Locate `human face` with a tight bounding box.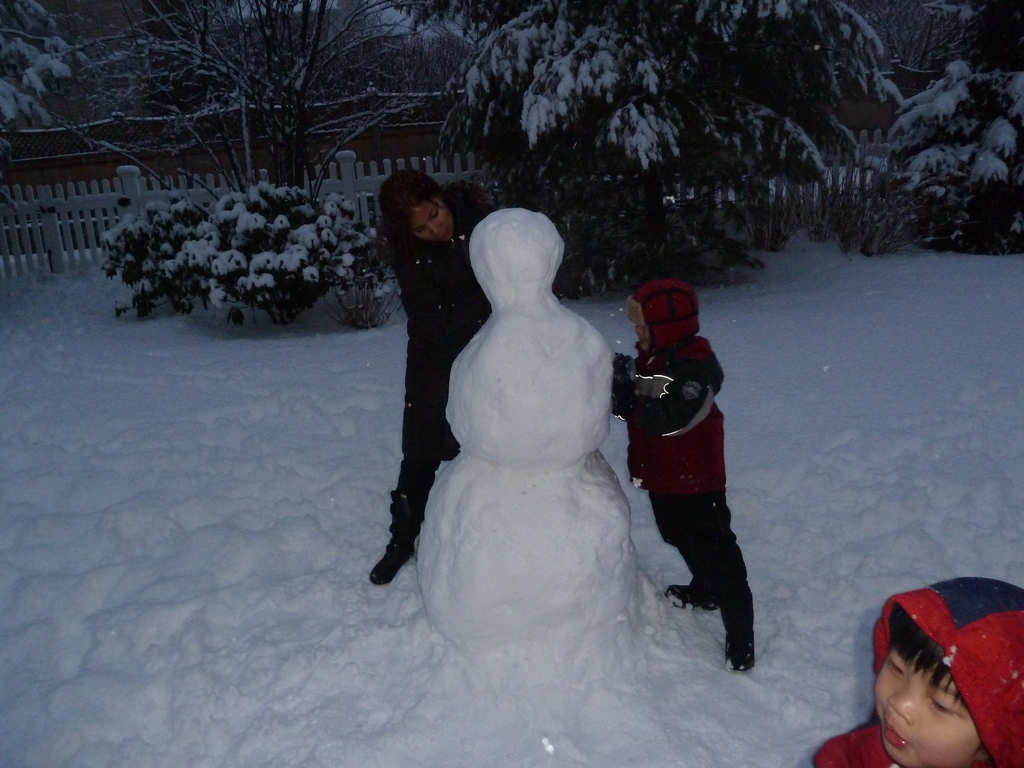
region(637, 324, 650, 348).
